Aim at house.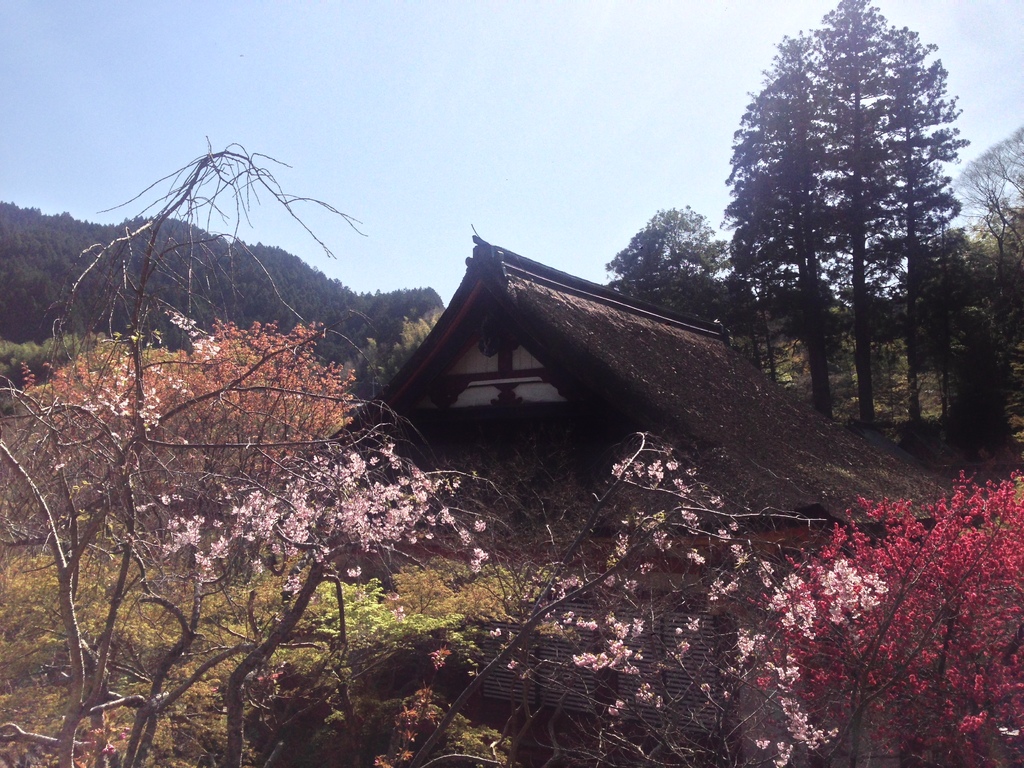
Aimed at 324,232,989,537.
